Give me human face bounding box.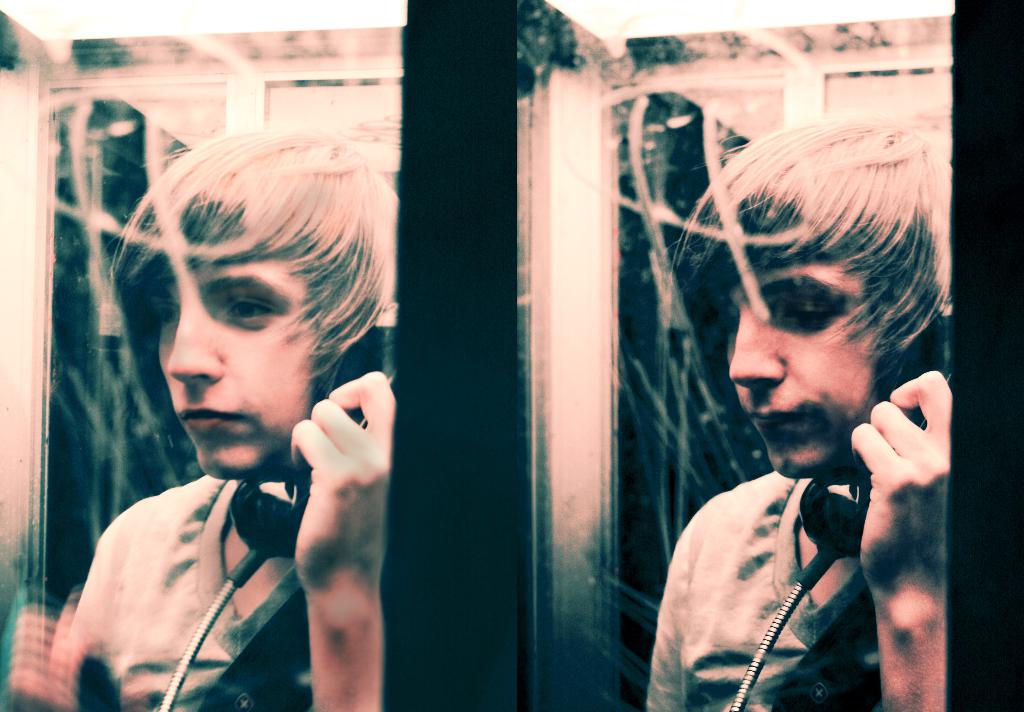
box=[152, 261, 312, 485].
